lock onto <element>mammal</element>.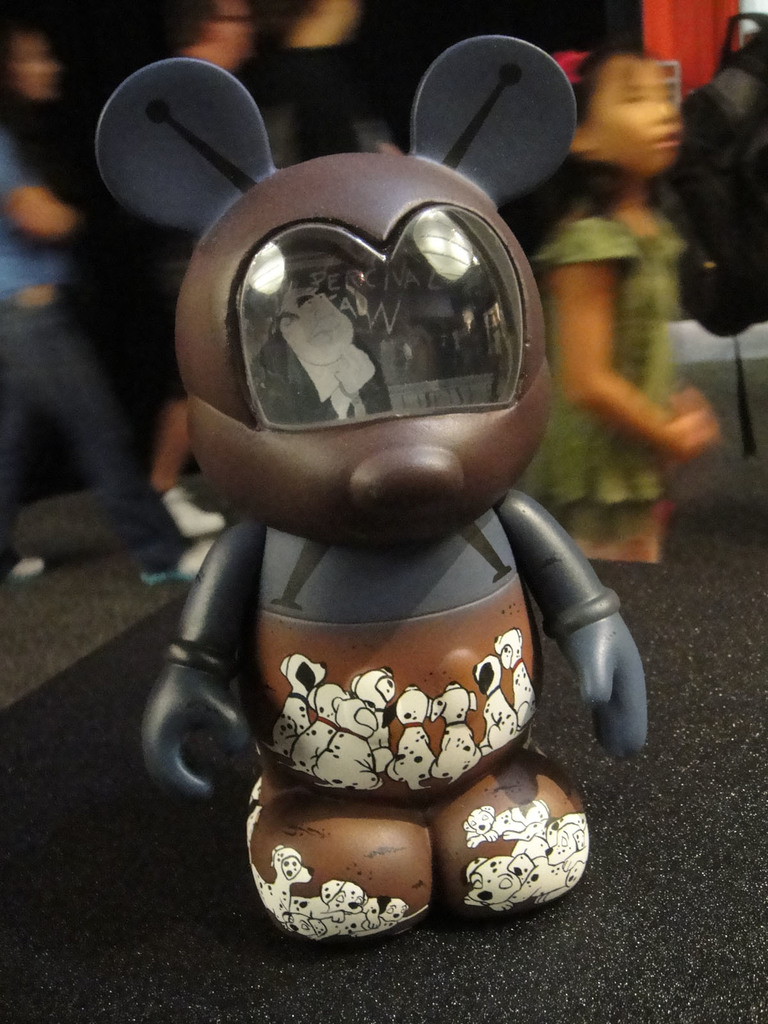
Locked: pyautogui.locateOnScreen(0, 23, 195, 588).
